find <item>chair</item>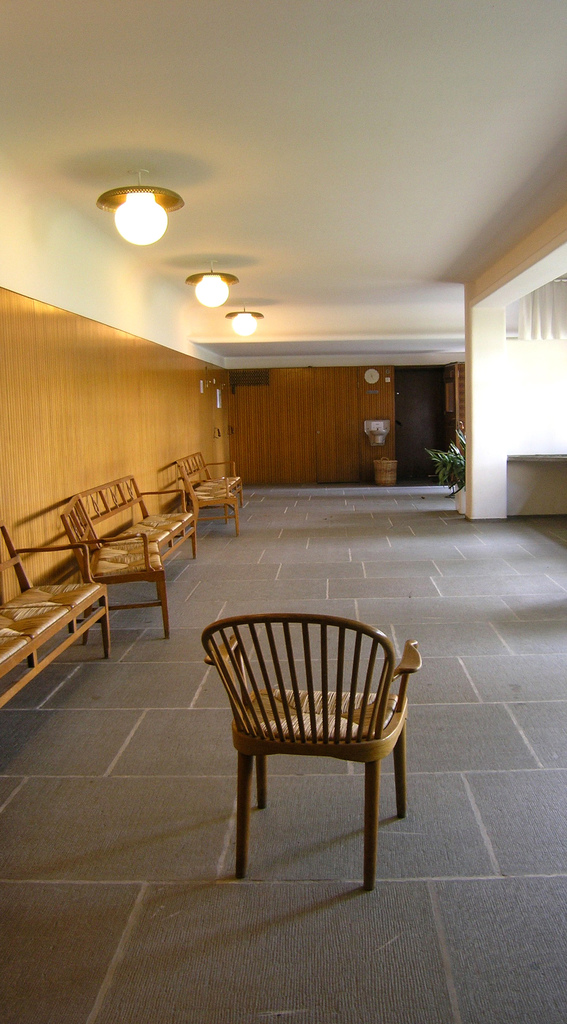
[162, 452, 253, 536]
